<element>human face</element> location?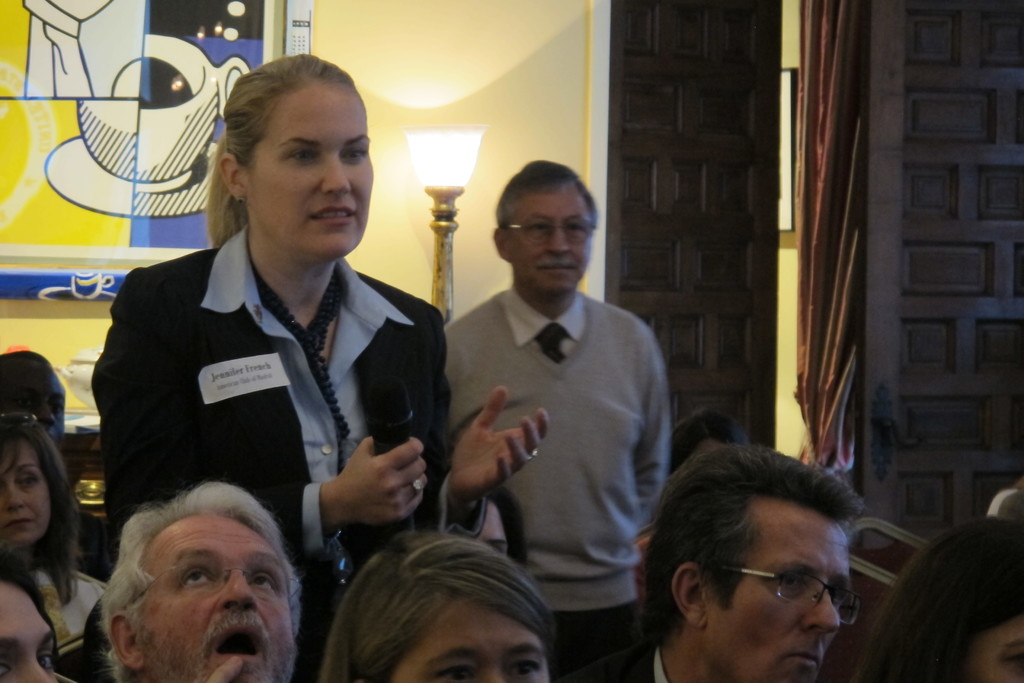
box=[0, 441, 51, 544]
